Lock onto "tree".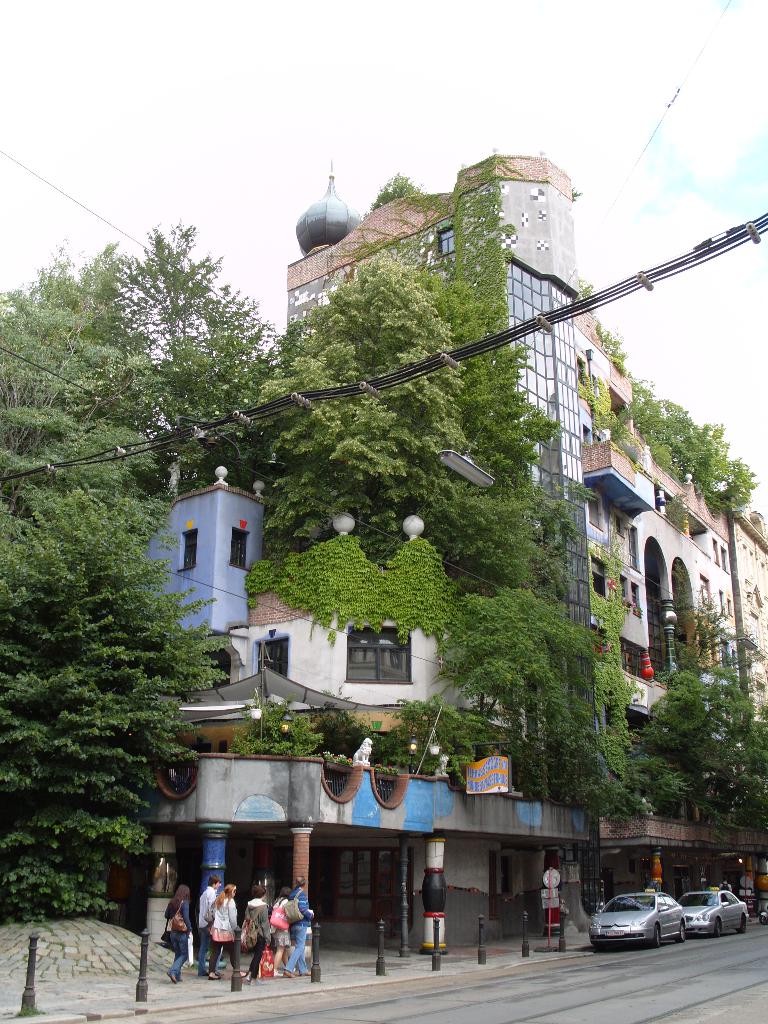
Locked: [x1=0, y1=204, x2=767, y2=922].
